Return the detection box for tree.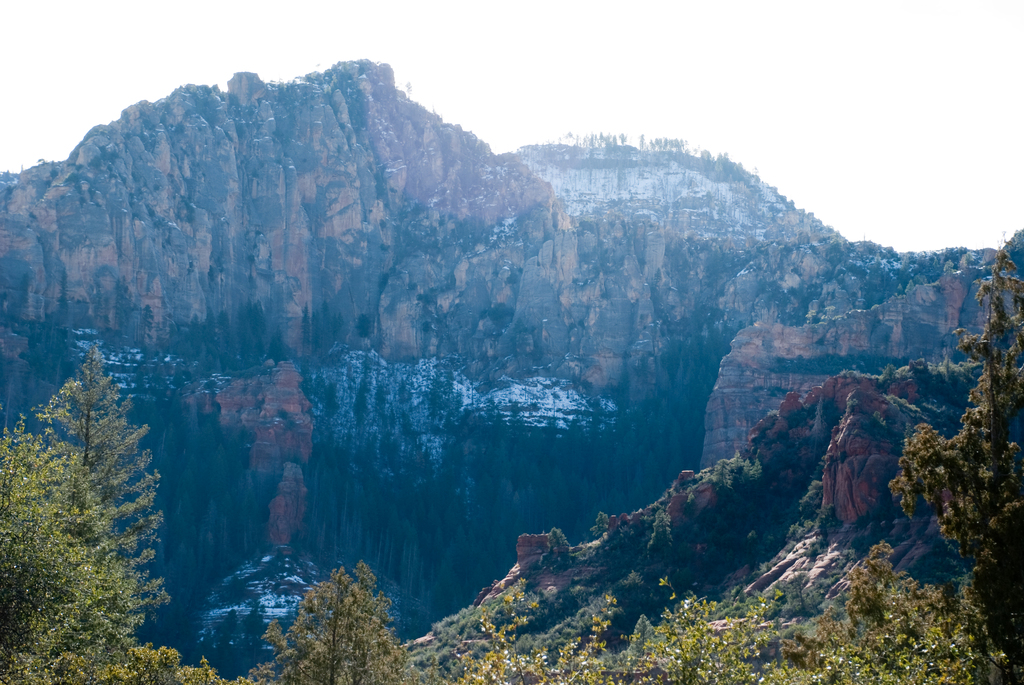
(18, 343, 168, 627).
